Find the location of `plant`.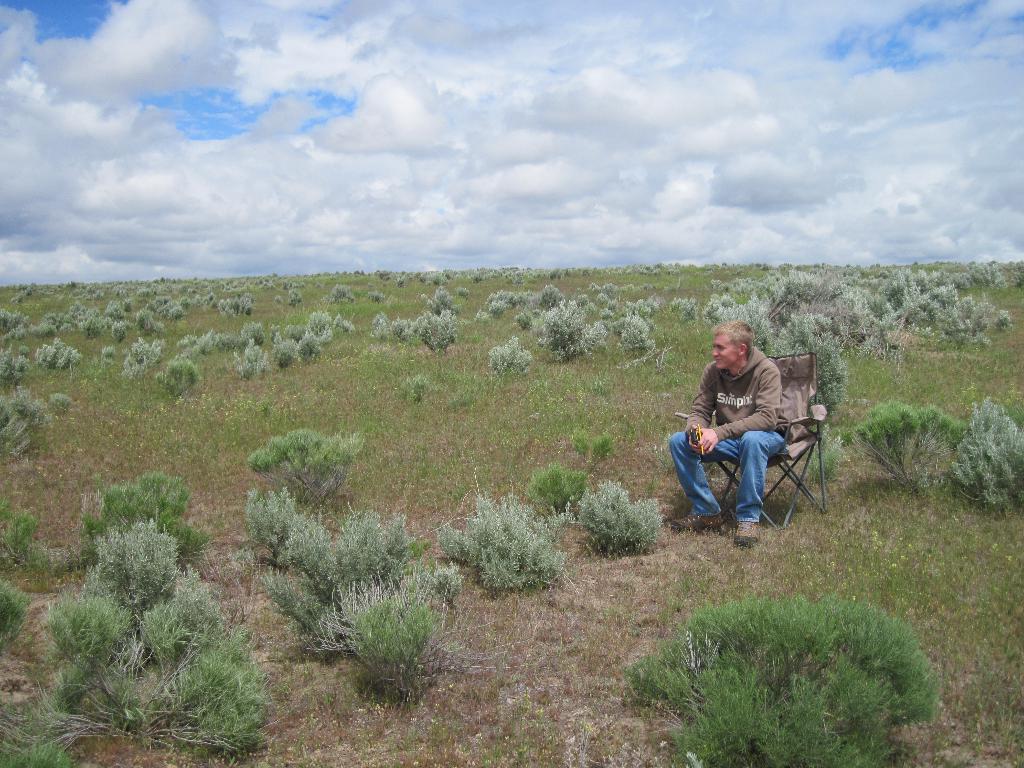
Location: 144,636,270,750.
